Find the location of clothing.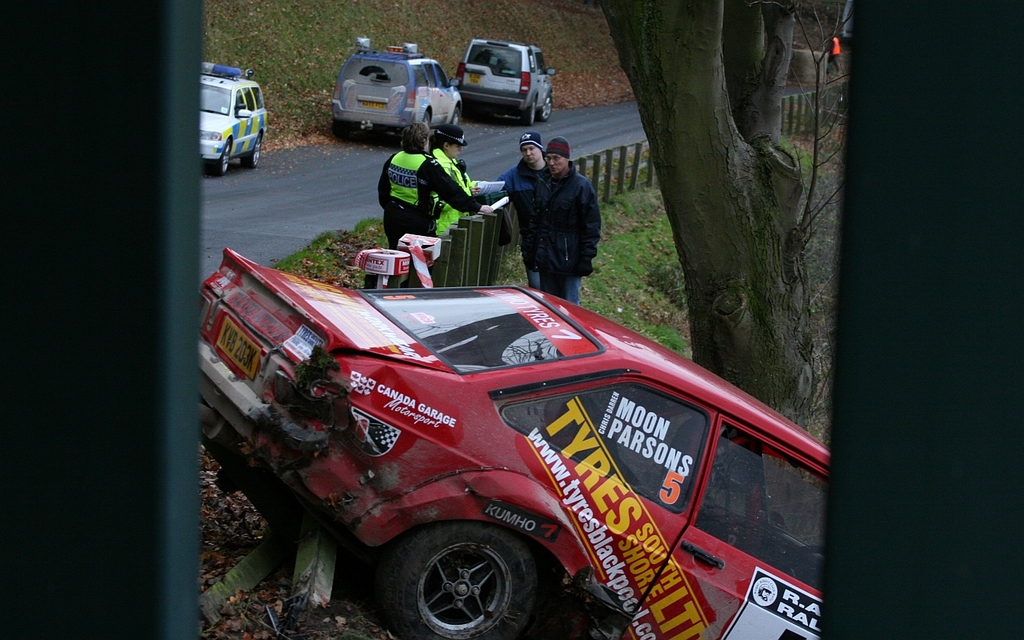
Location: locate(524, 164, 600, 304).
